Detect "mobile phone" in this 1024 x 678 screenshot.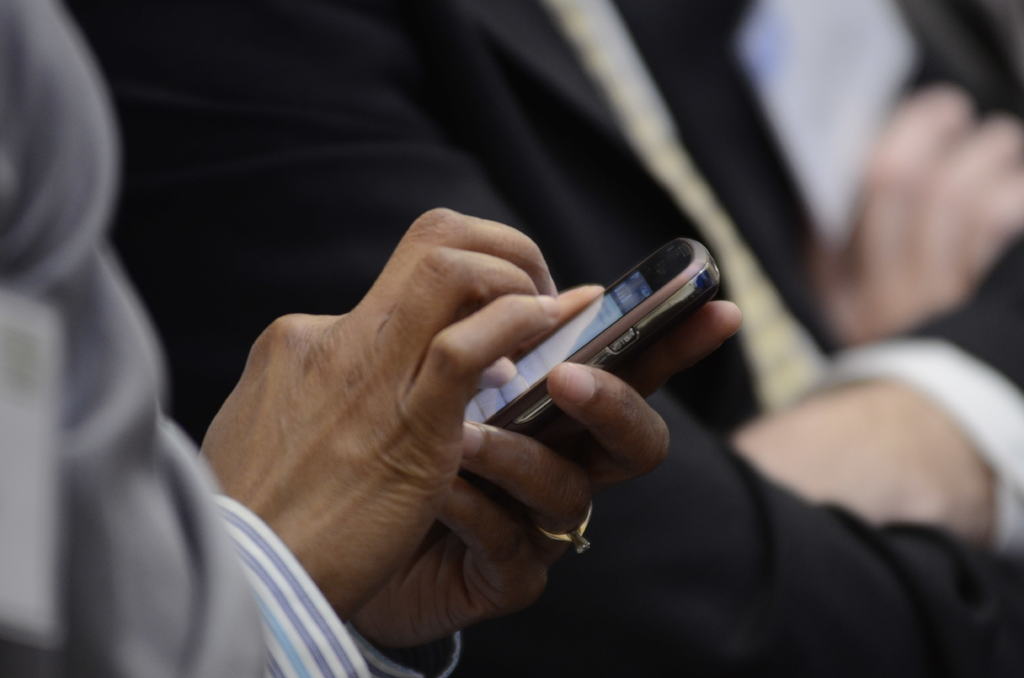
Detection: bbox(423, 218, 714, 492).
